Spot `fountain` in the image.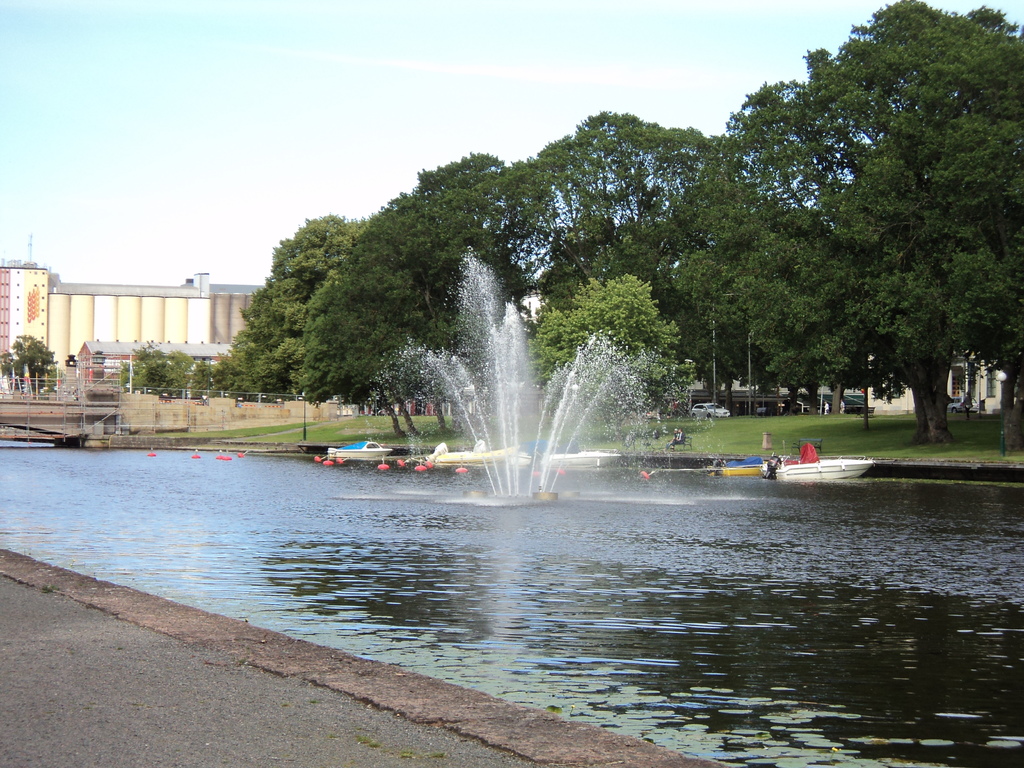
`fountain` found at Rect(367, 252, 692, 506).
